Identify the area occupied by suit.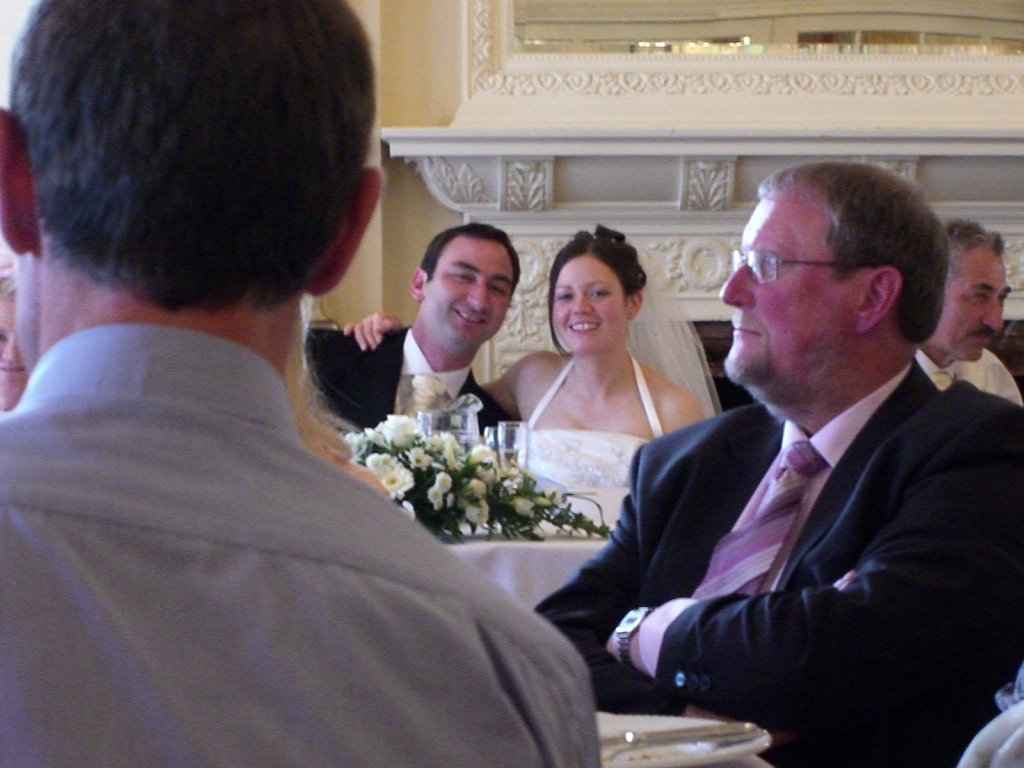
Area: <box>308,325,503,436</box>.
